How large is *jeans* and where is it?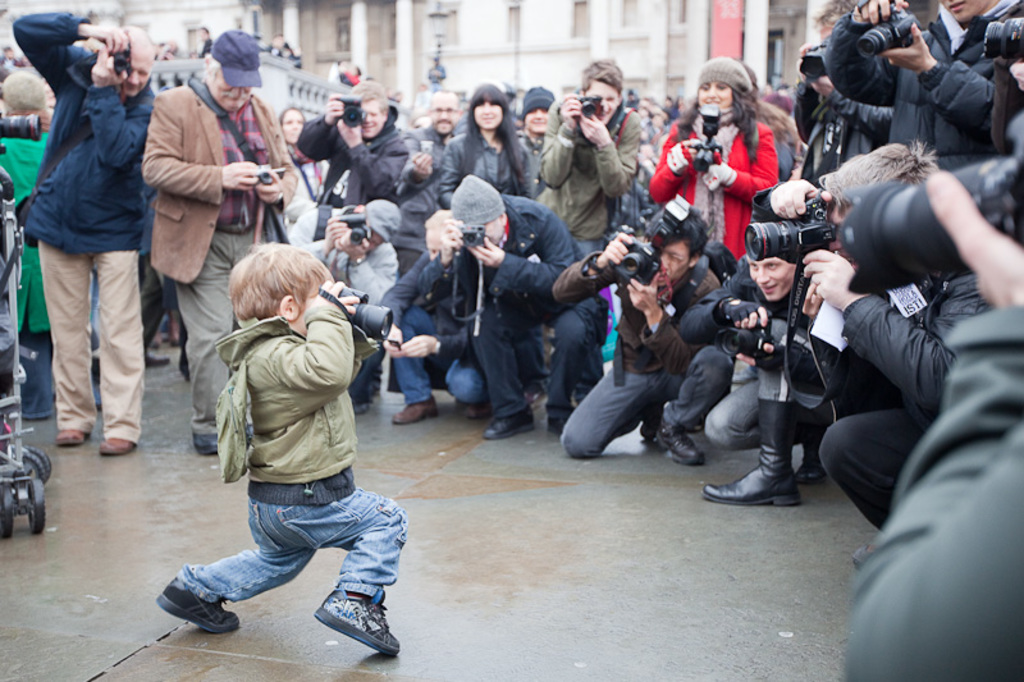
Bounding box: {"x1": 163, "y1": 499, "x2": 396, "y2": 650}.
